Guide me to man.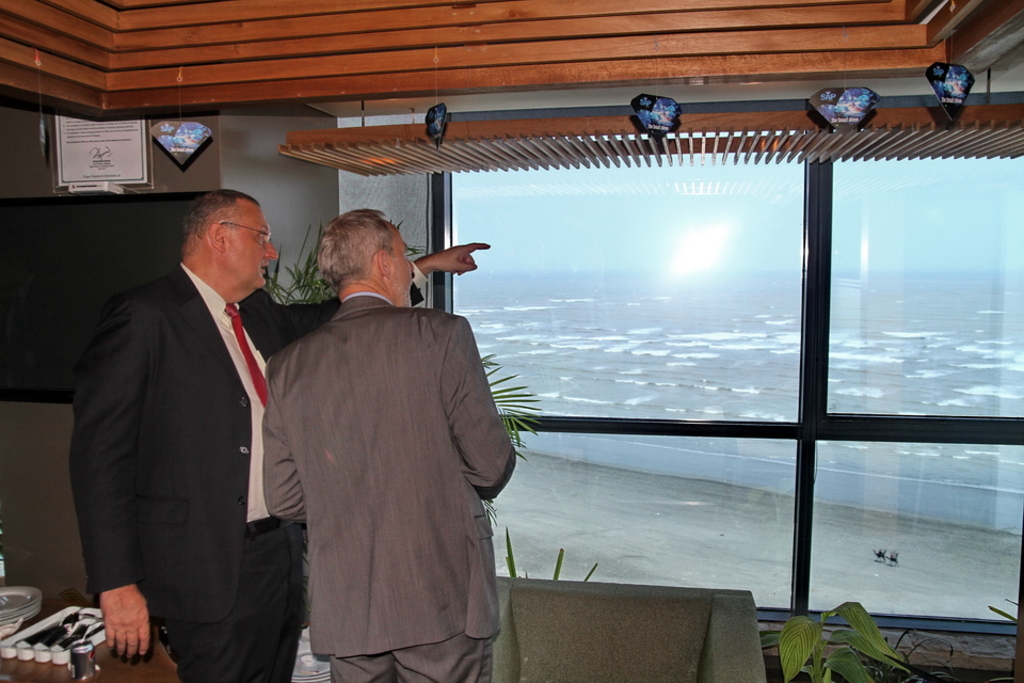
Guidance: [x1=71, y1=190, x2=493, y2=682].
